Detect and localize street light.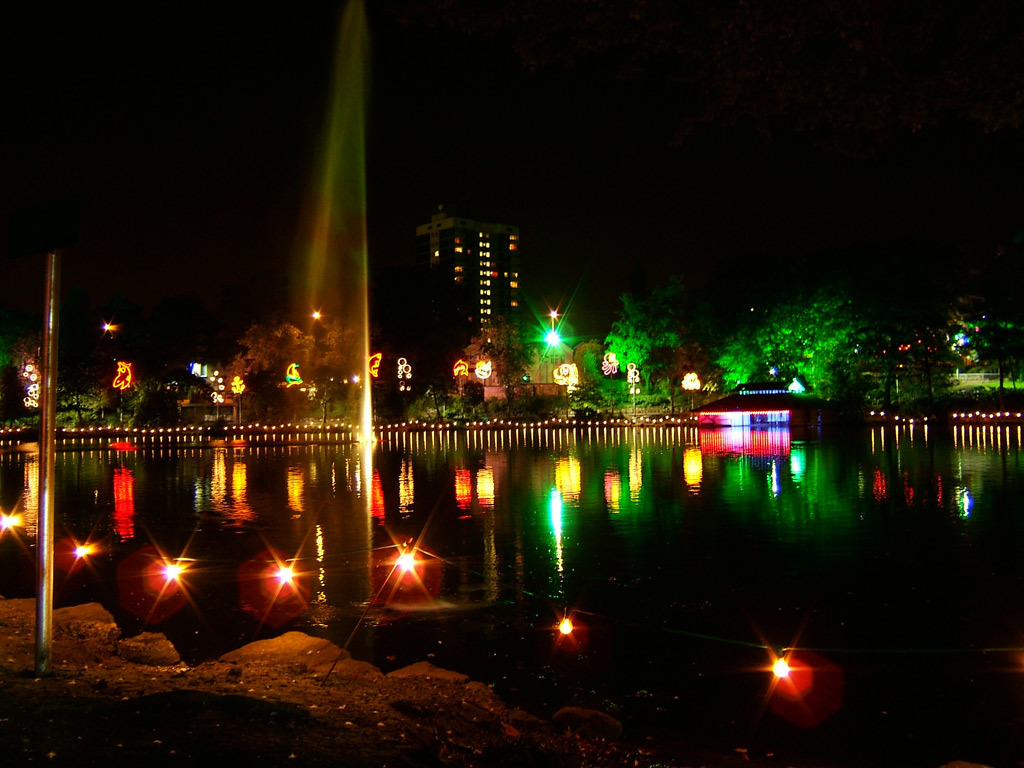
Localized at <bbox>679, 370, 700, 408</bbox>.
